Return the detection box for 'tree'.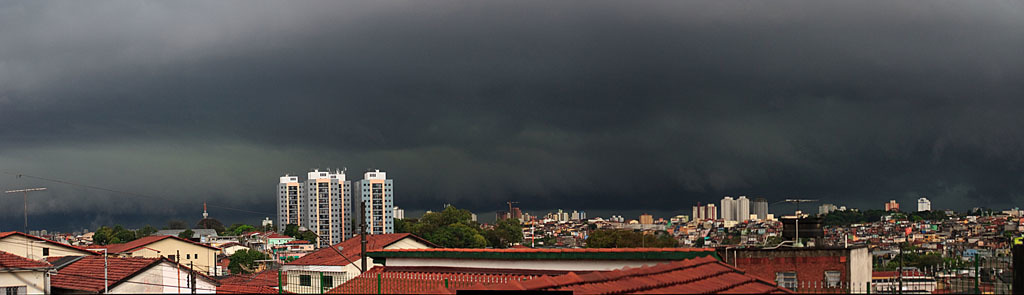
[left=397, top=204, right=522, bottom=247].
